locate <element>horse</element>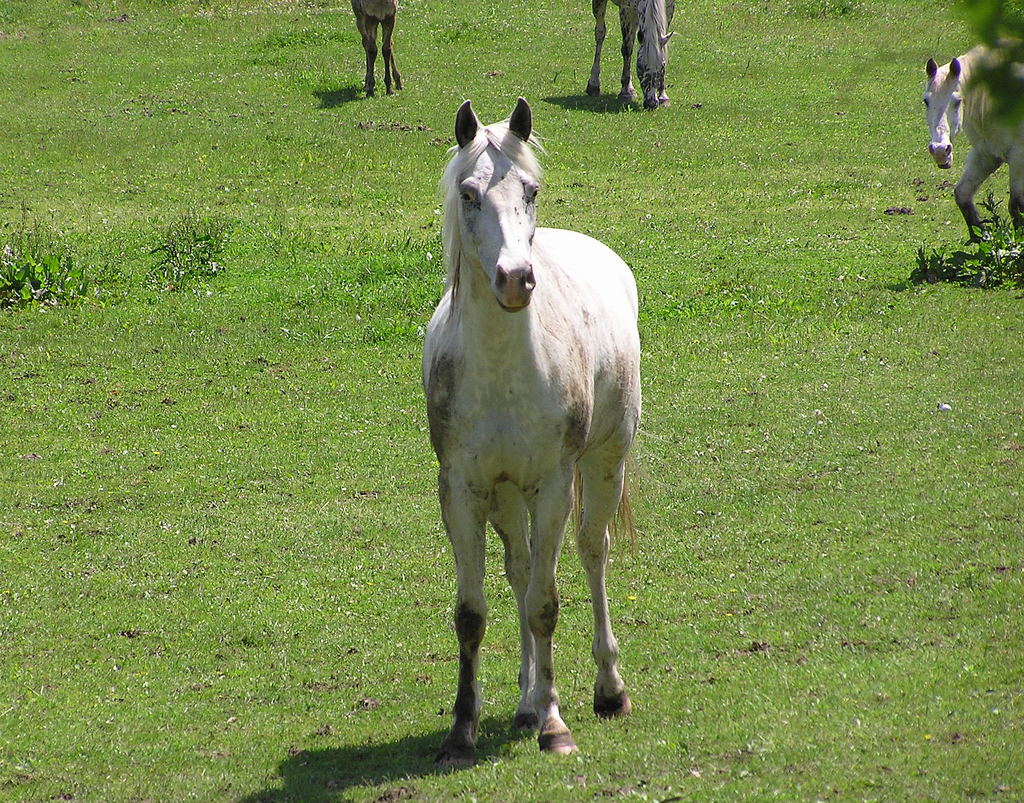
{"left": 584, "top": 0, "right": 679, "bottom": 114}
